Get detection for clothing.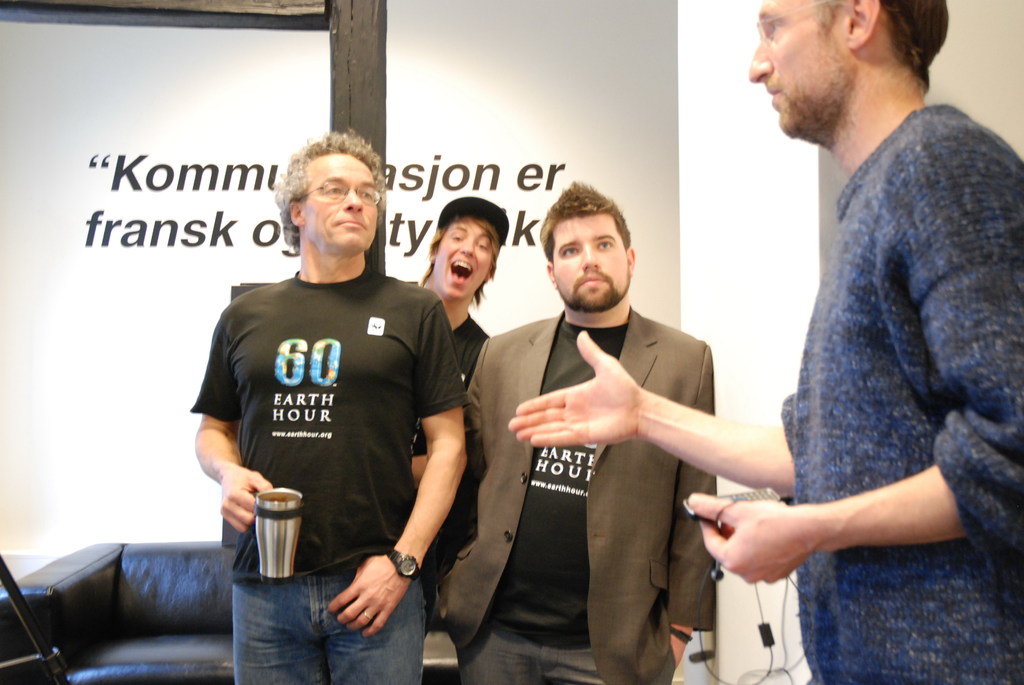
Detection: l=410, t=315, r=497, b=588.
